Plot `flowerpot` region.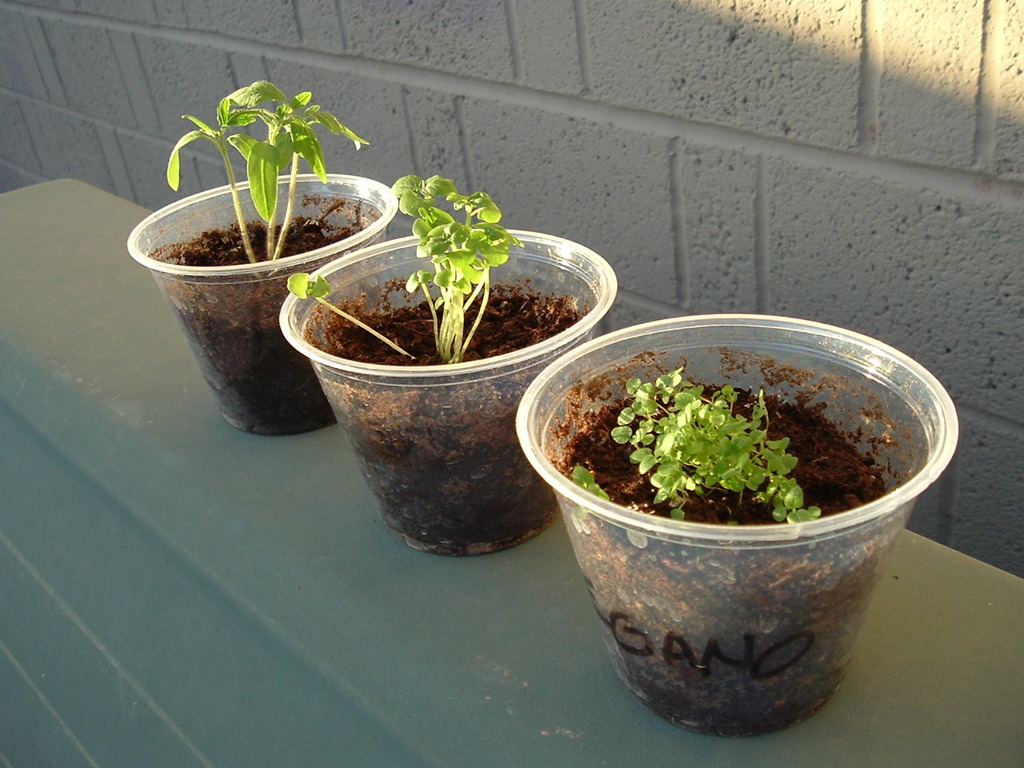
Plotted at x1=514, y1=314, x2=958, y2=735.
